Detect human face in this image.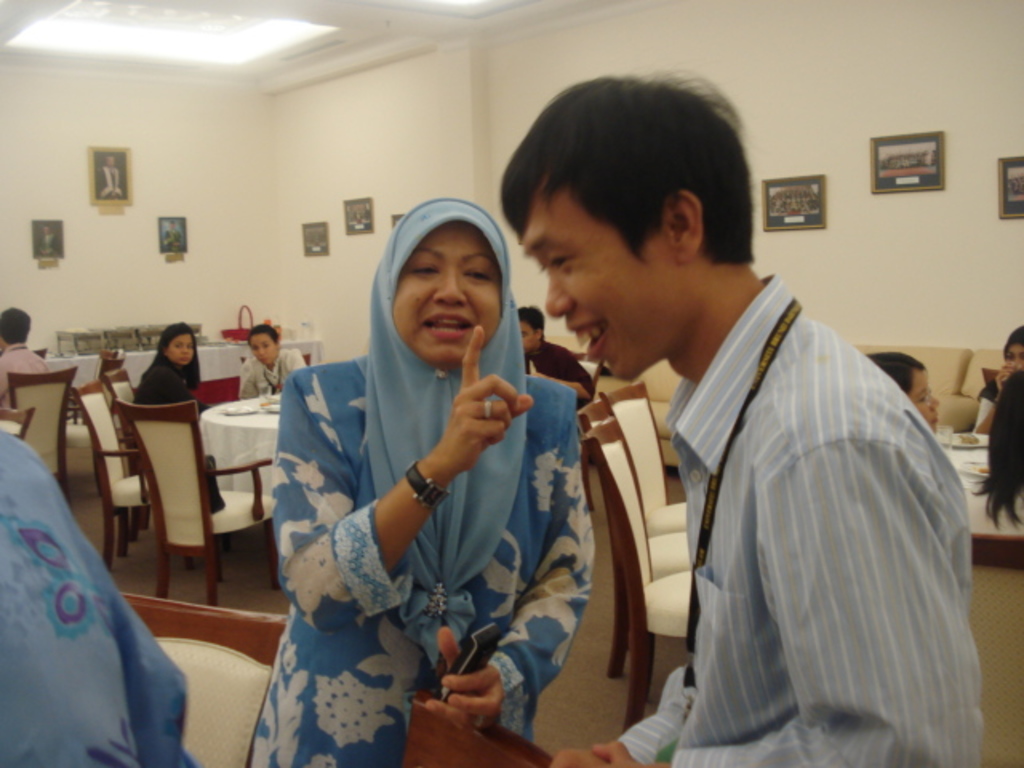
Detection: <box>910,370,939,437</box>.
